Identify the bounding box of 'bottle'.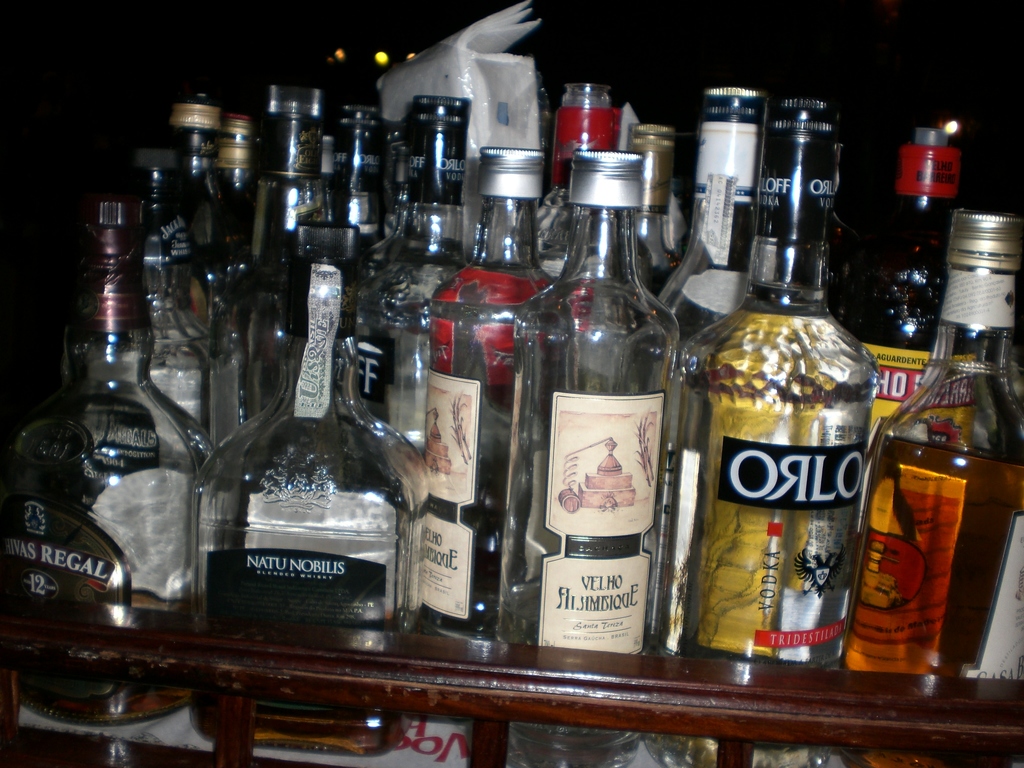
bbox=(179, 217, 430, 766).
